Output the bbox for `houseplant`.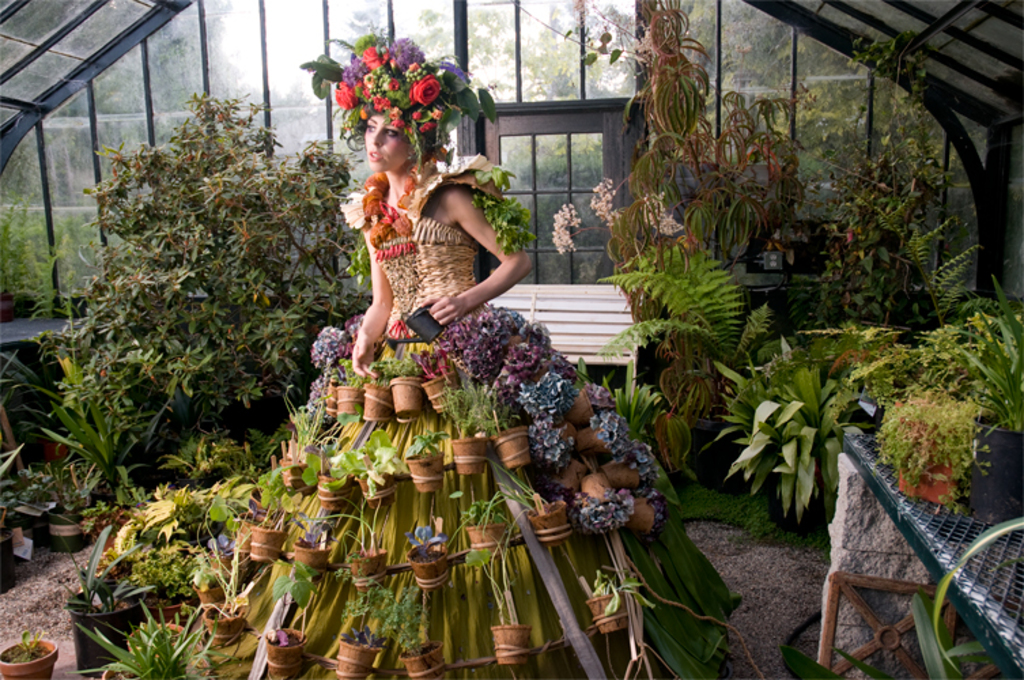
[x1=377, y1=582, x2=450, y2=679].
